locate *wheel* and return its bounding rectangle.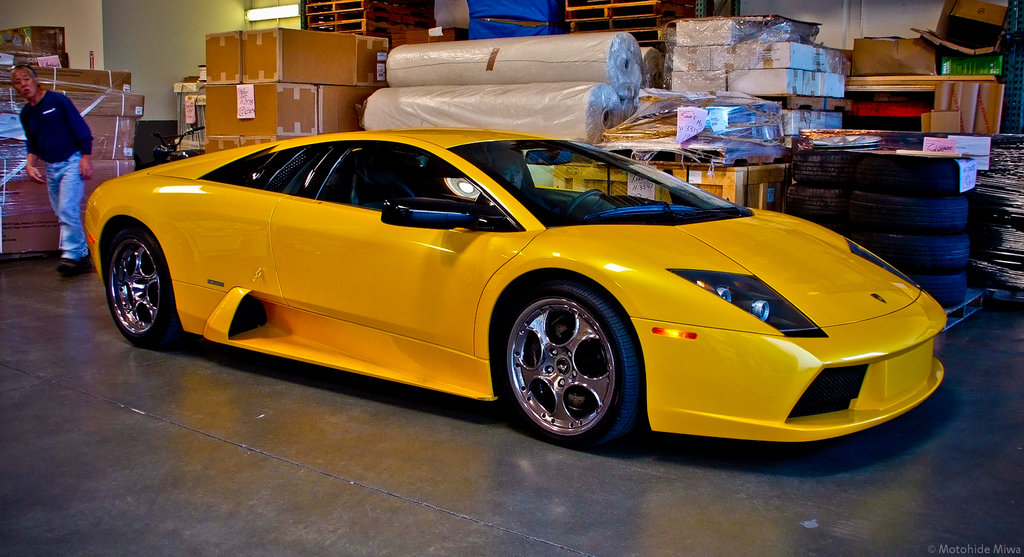
box(107, 226, 179, 344).
